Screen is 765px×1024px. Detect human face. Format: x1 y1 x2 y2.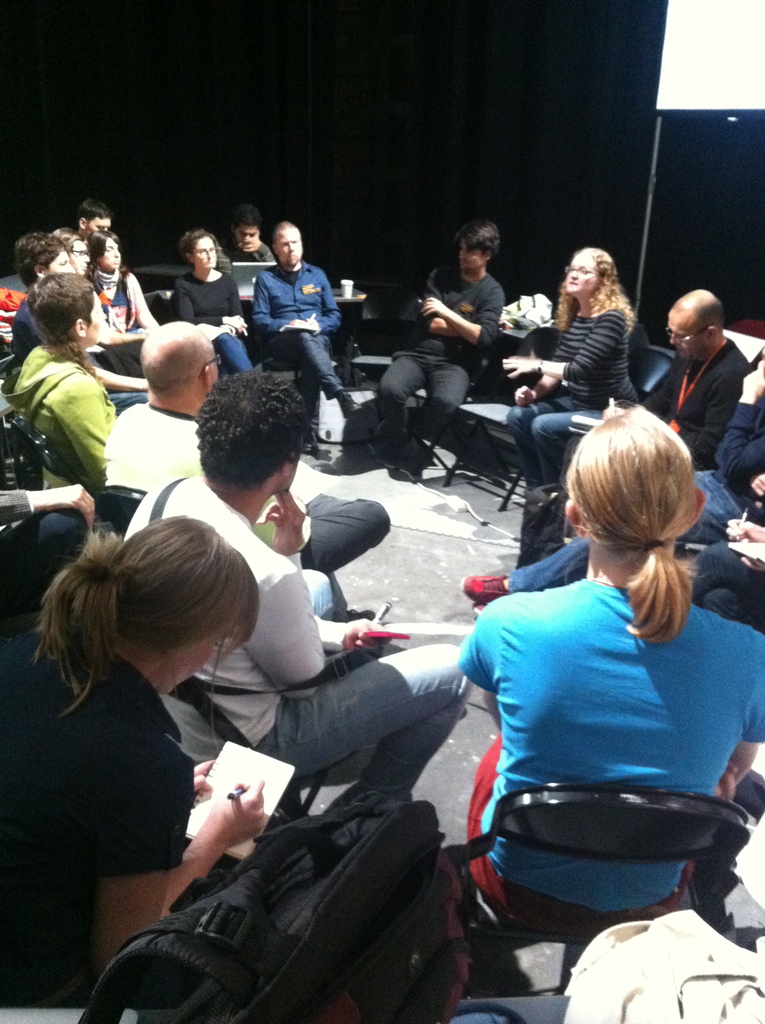
193 230 220 274.
